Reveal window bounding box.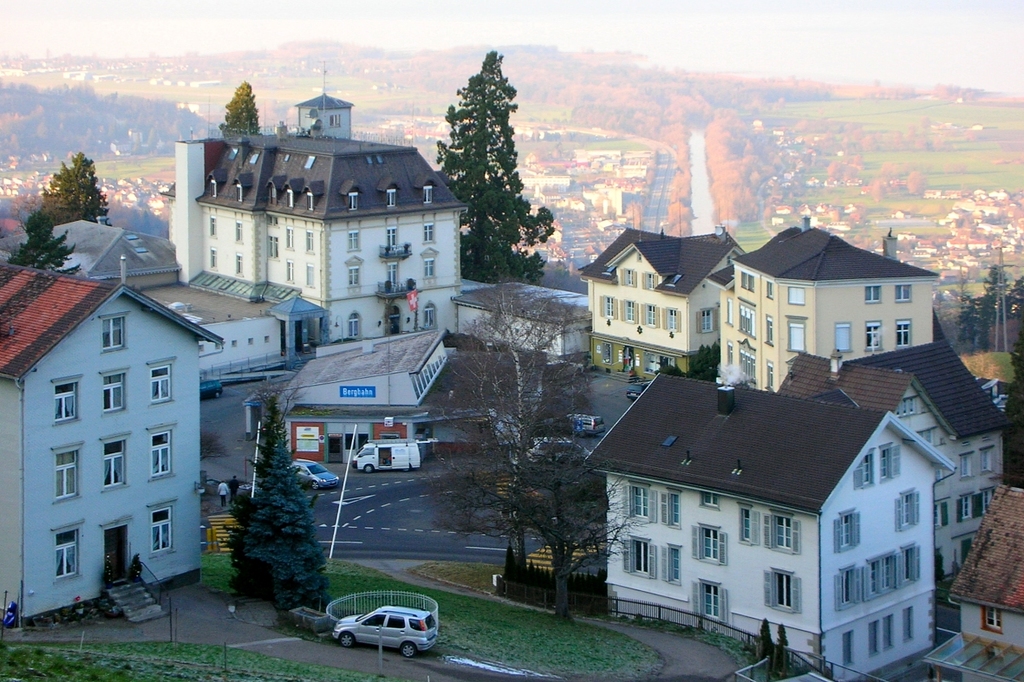
Revealed: 101/314/129/354.
